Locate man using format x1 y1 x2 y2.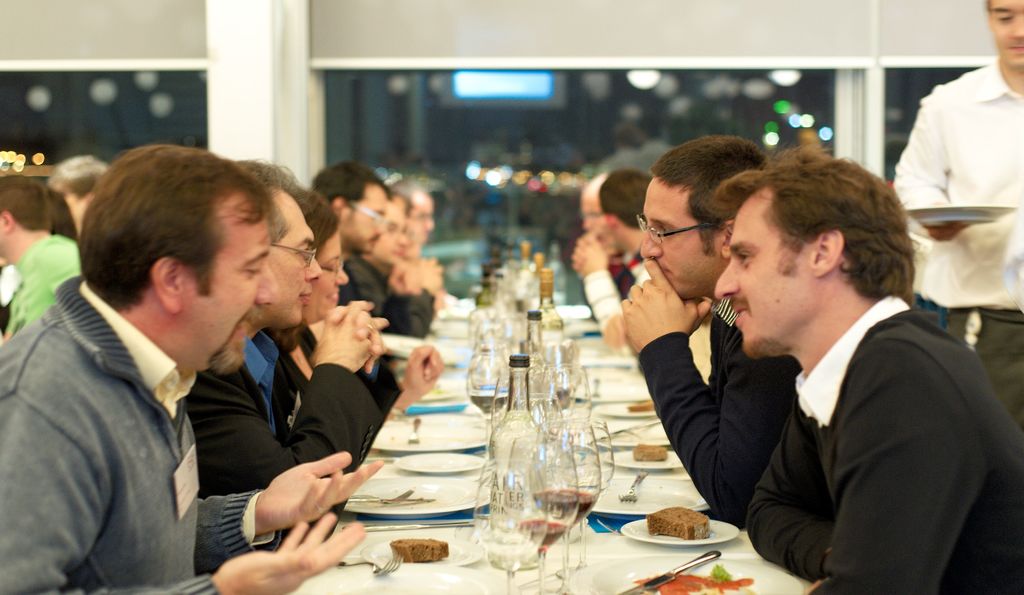
717 143 1023 594.
